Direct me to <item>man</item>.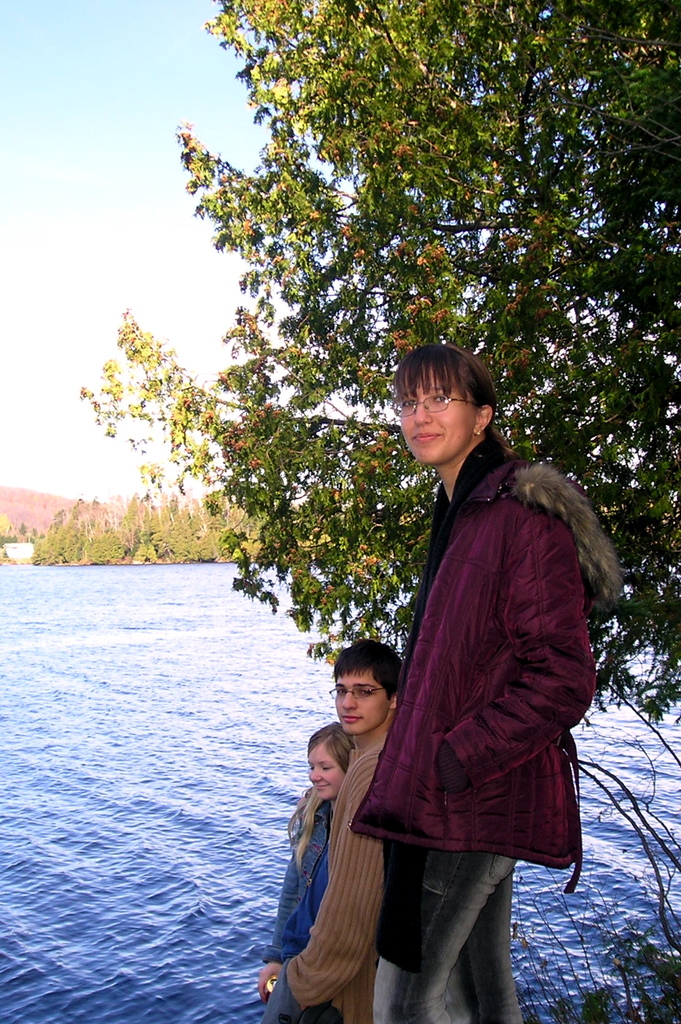
Direction: 286,638,381,1023.
